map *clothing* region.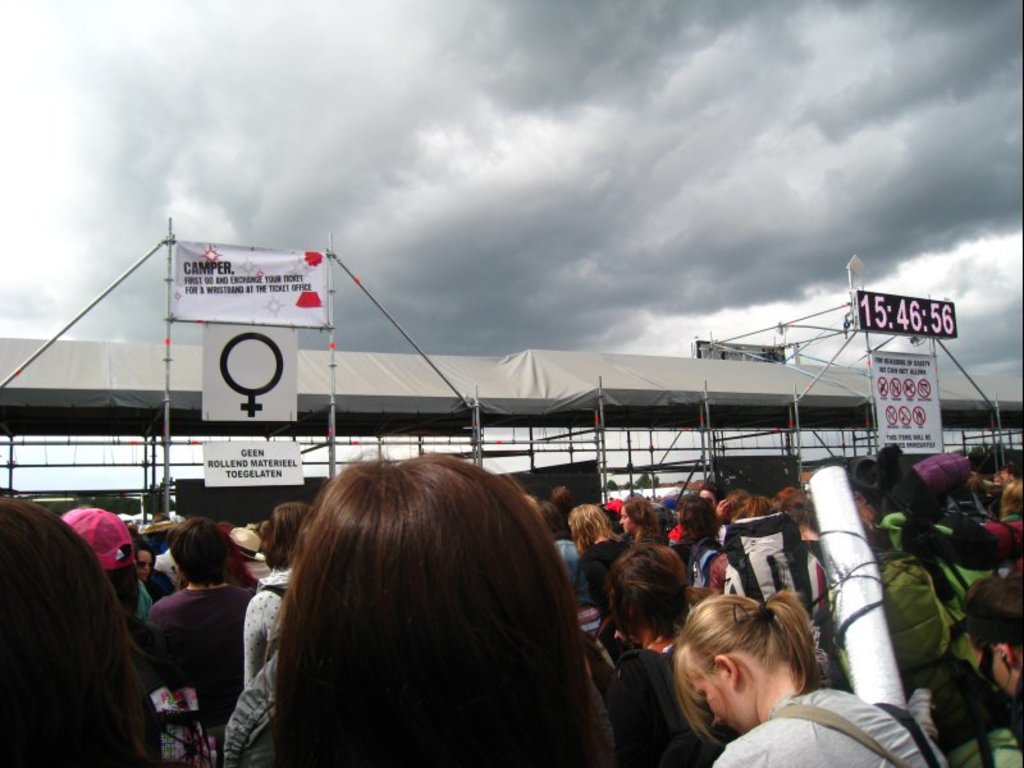
Mapped to (150,580,251,726).
